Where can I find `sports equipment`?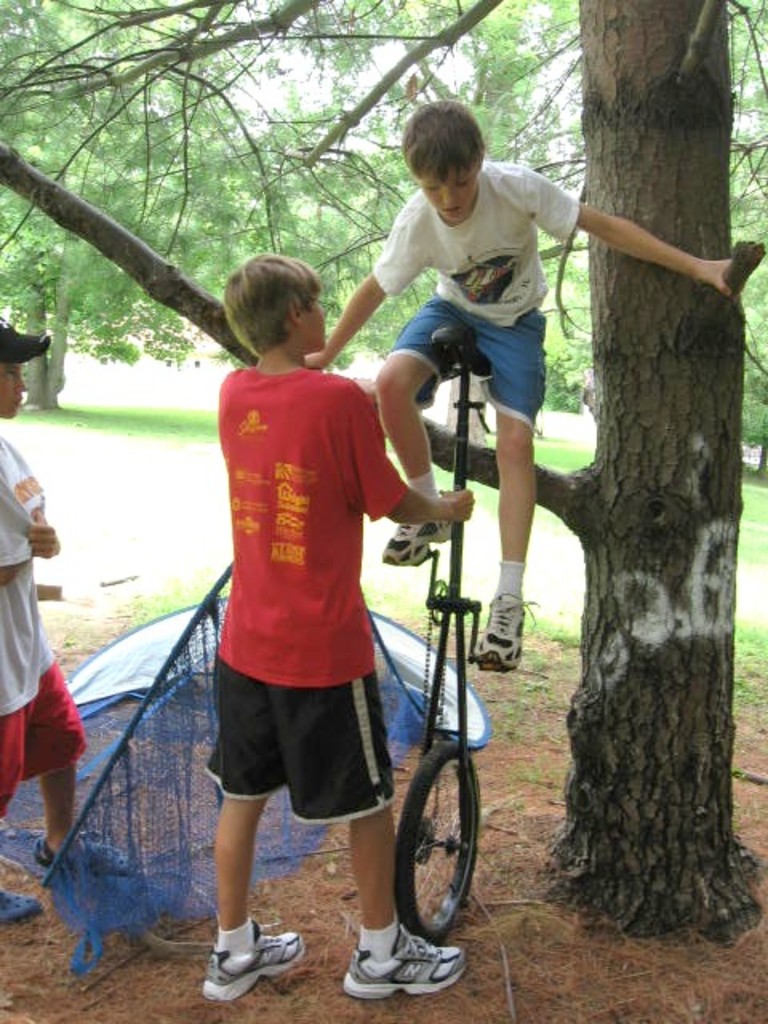
You can find it at crop(472, 592, 539, 667).
